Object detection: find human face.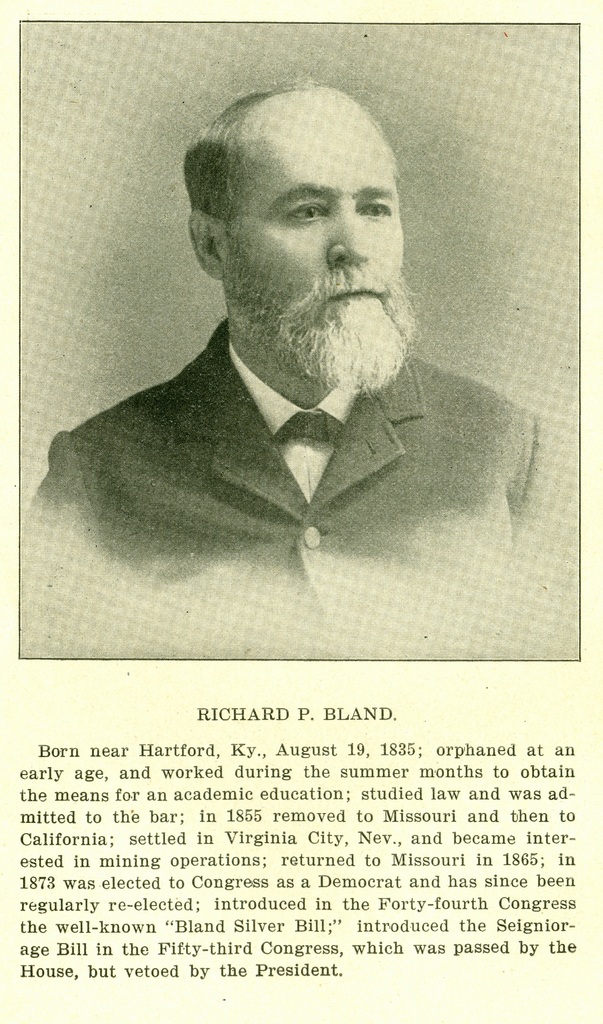
BBox(201, 177, 408, 358).
